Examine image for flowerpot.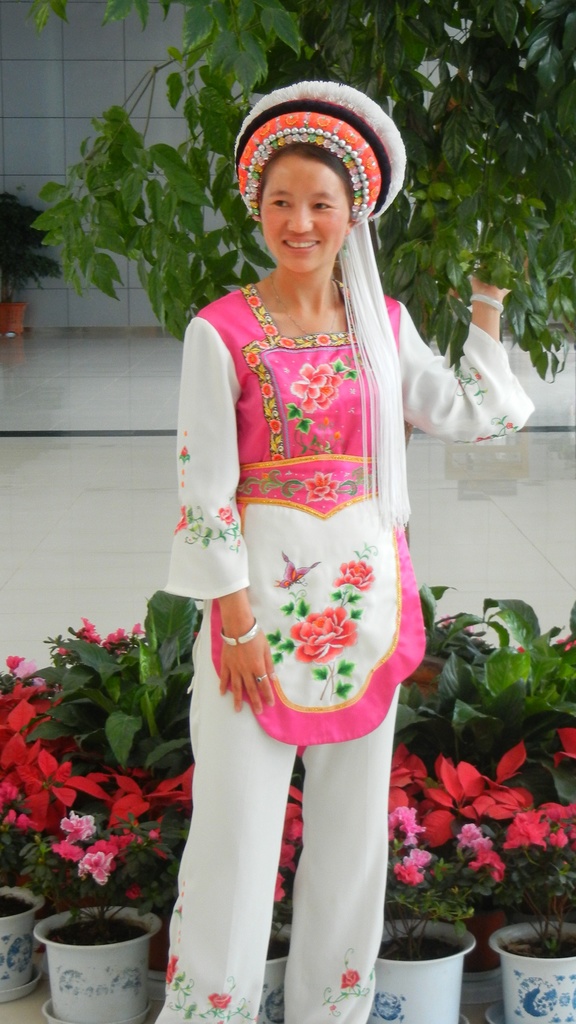
Examination result: box(0, 304, 28, 330).
